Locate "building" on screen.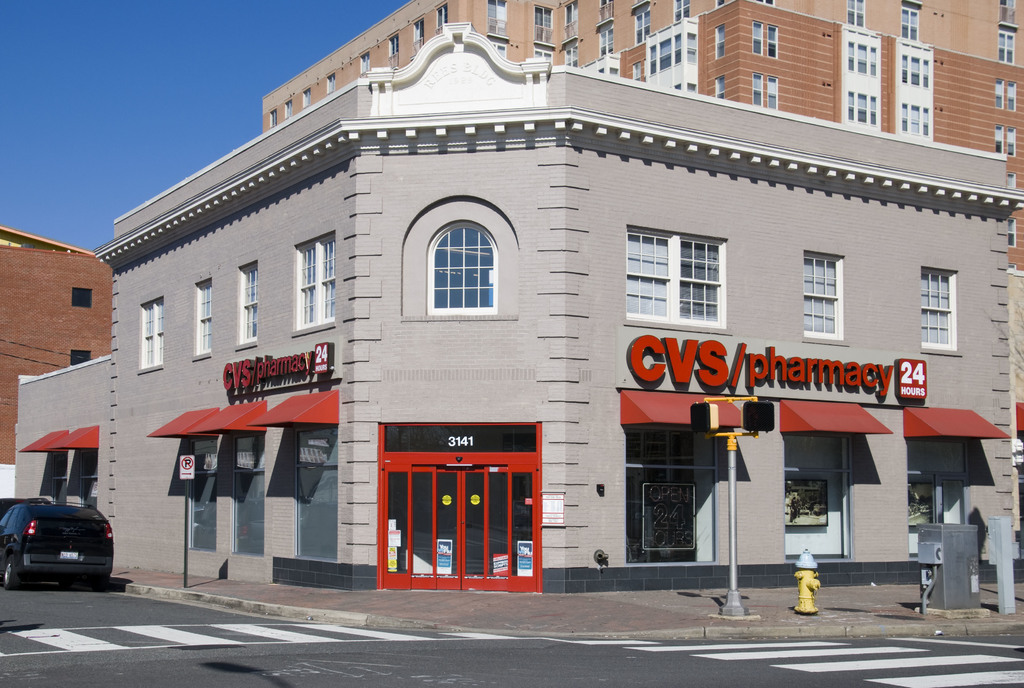
On screen at (x1=263, y1=0, x2=1023, y2=270).
